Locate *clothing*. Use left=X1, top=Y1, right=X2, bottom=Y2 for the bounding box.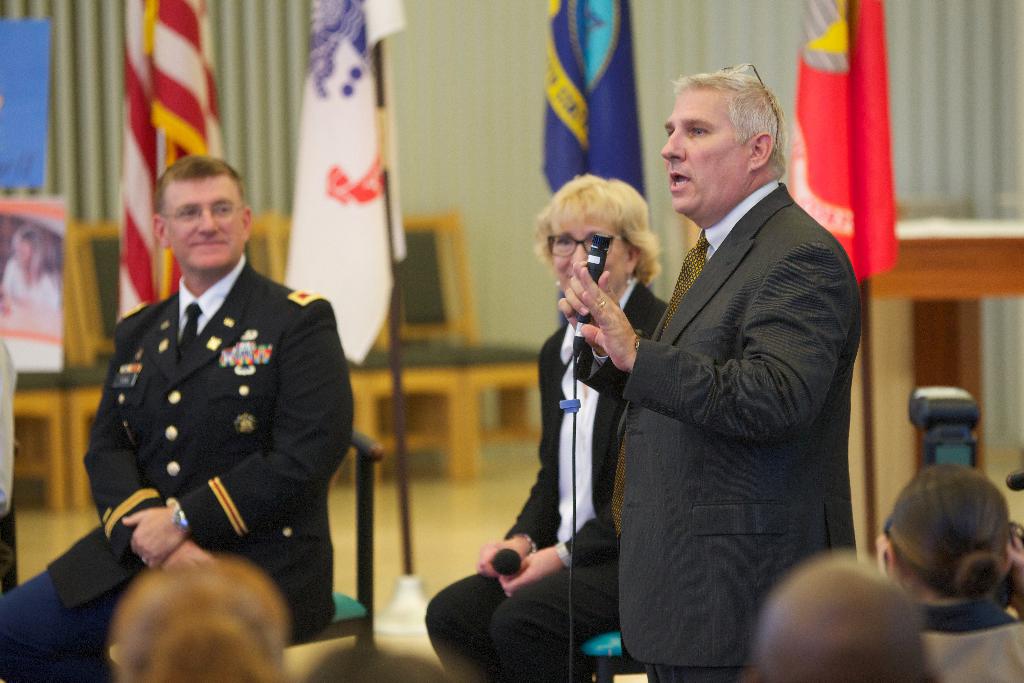
left=71, top=235, right=360, bottom=634.
